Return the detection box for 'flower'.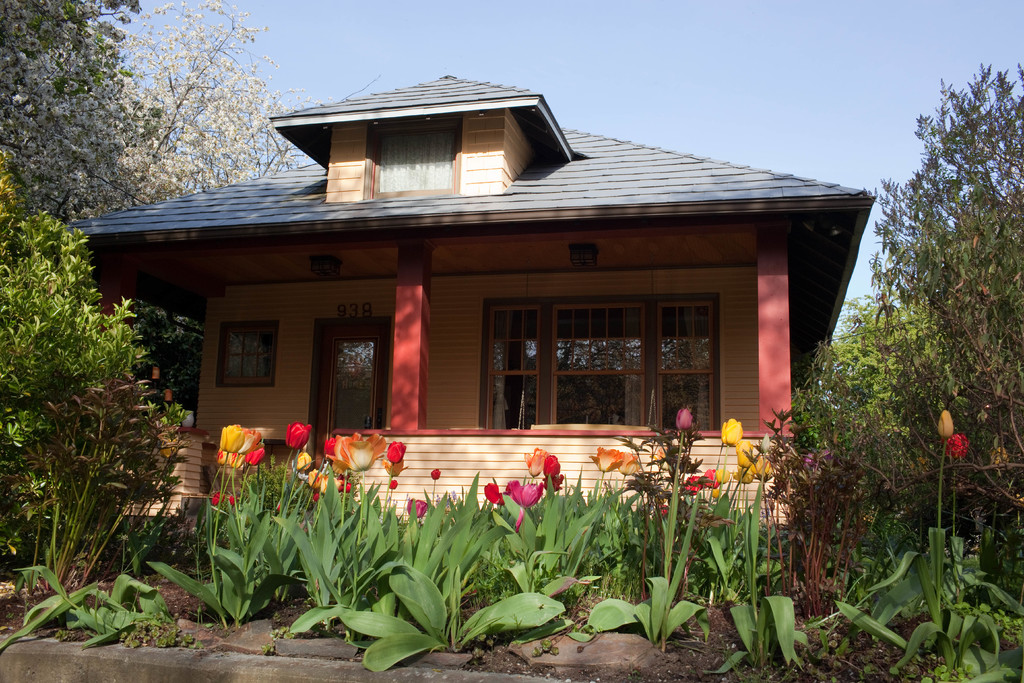
722, 416, 739, 451.
